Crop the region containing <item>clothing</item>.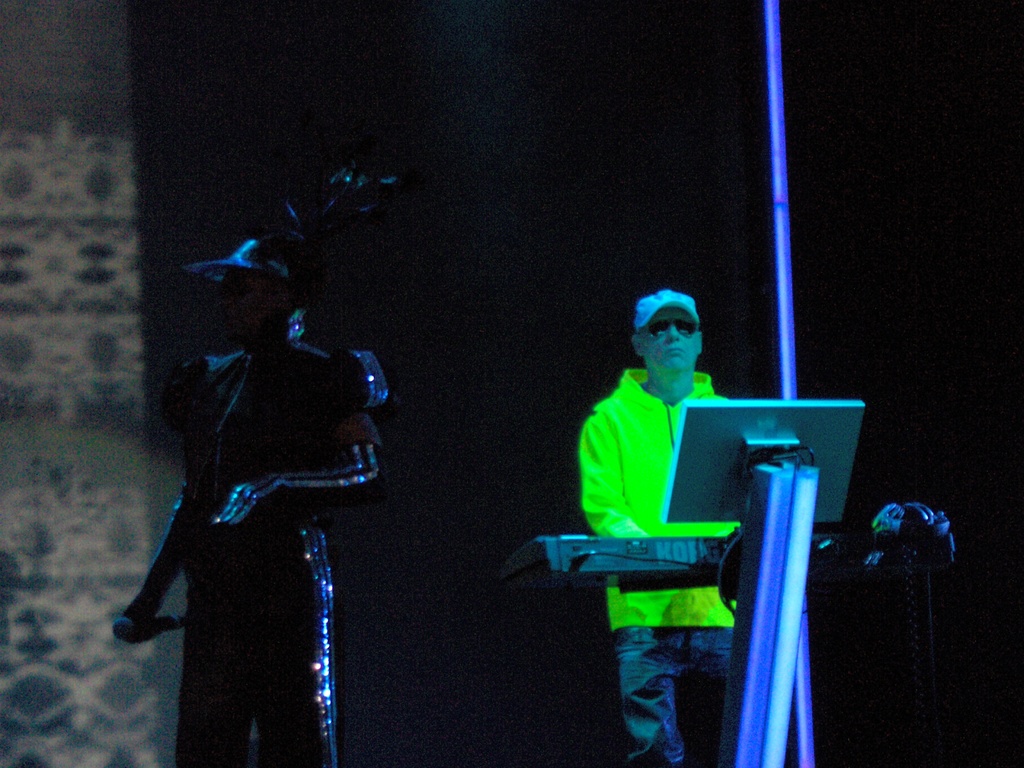
Crop region: 567/319/753/710.
